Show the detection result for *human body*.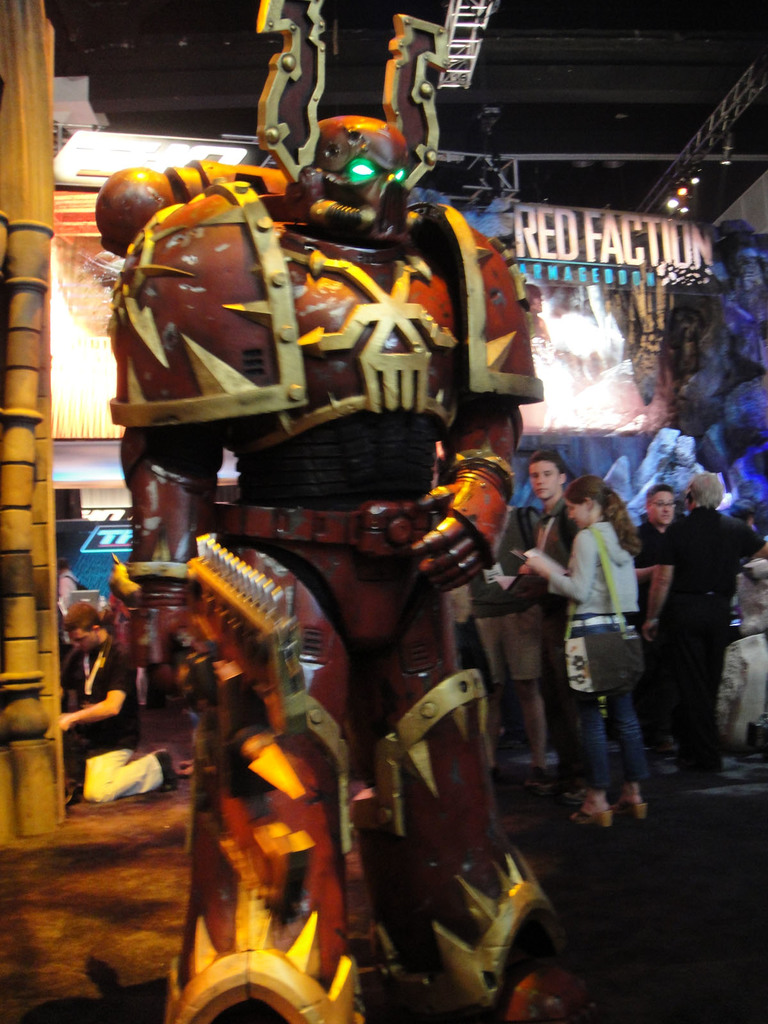
60 607 180 797.
